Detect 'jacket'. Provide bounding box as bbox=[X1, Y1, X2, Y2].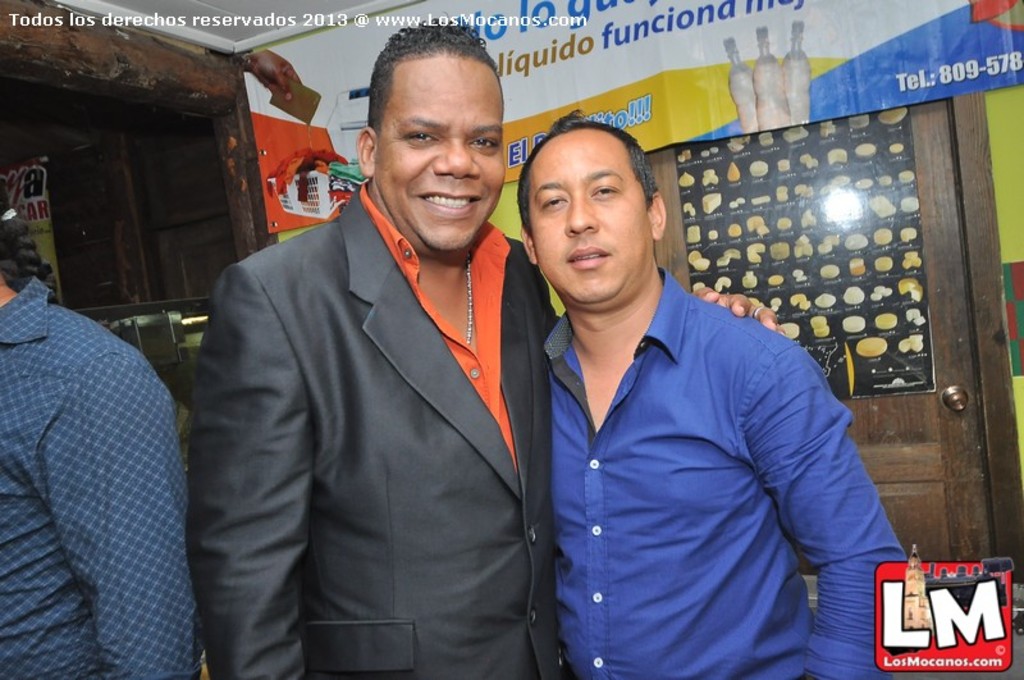
bbox=[175, 125, 581, 674].
